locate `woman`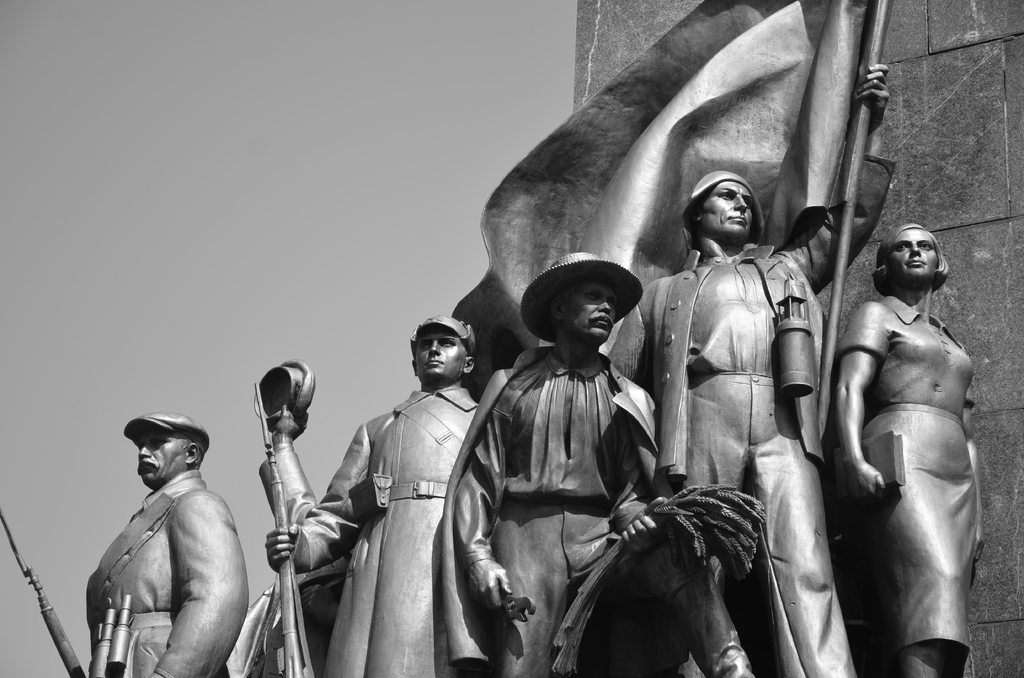
[x1=815, y1=143, x2=986, y2=669]
